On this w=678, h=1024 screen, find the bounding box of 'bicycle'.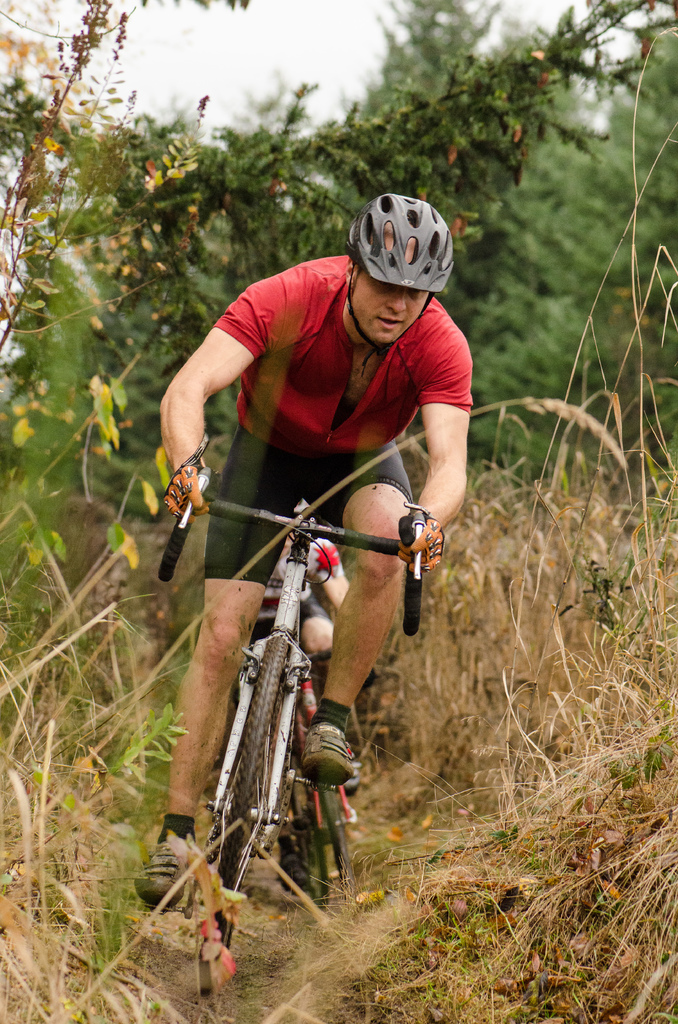
Bounding box: region(252, 641, 364, 912).
